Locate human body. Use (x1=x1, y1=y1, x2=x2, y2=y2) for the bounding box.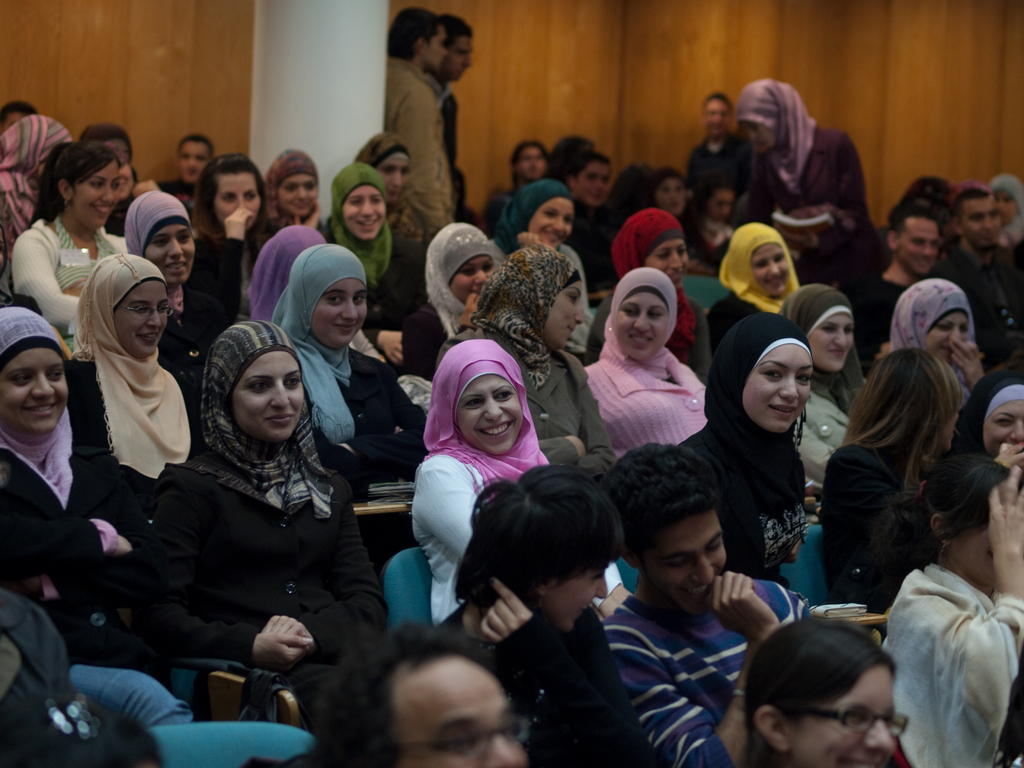
(x1=149, y1=177, x2=205, y2=217).
